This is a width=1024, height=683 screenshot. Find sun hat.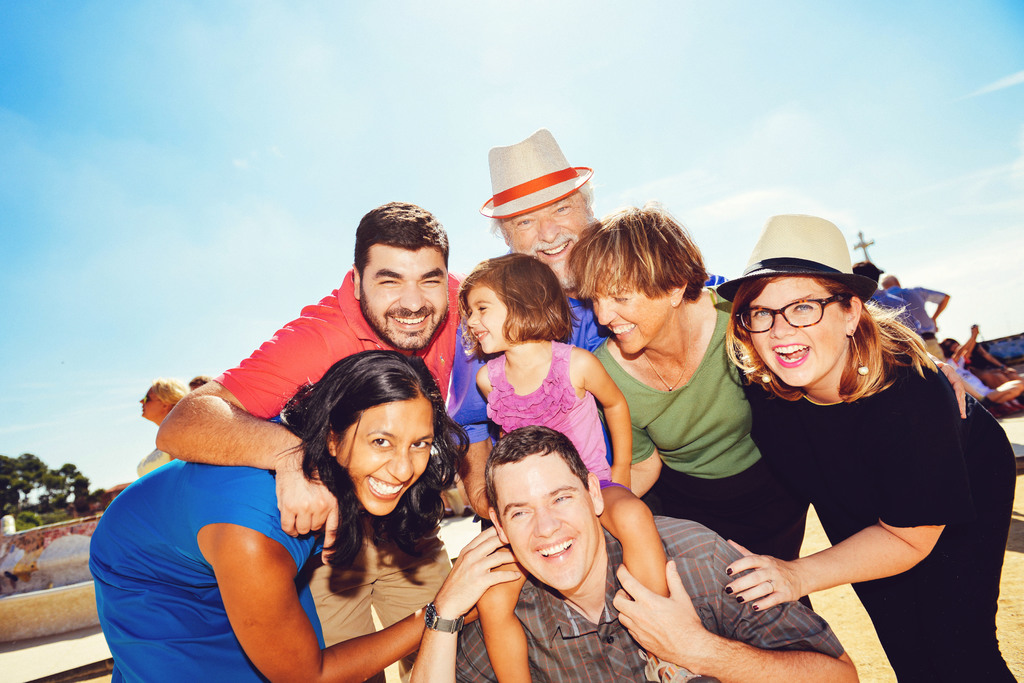
Bounding box: [714,211,877,304].
